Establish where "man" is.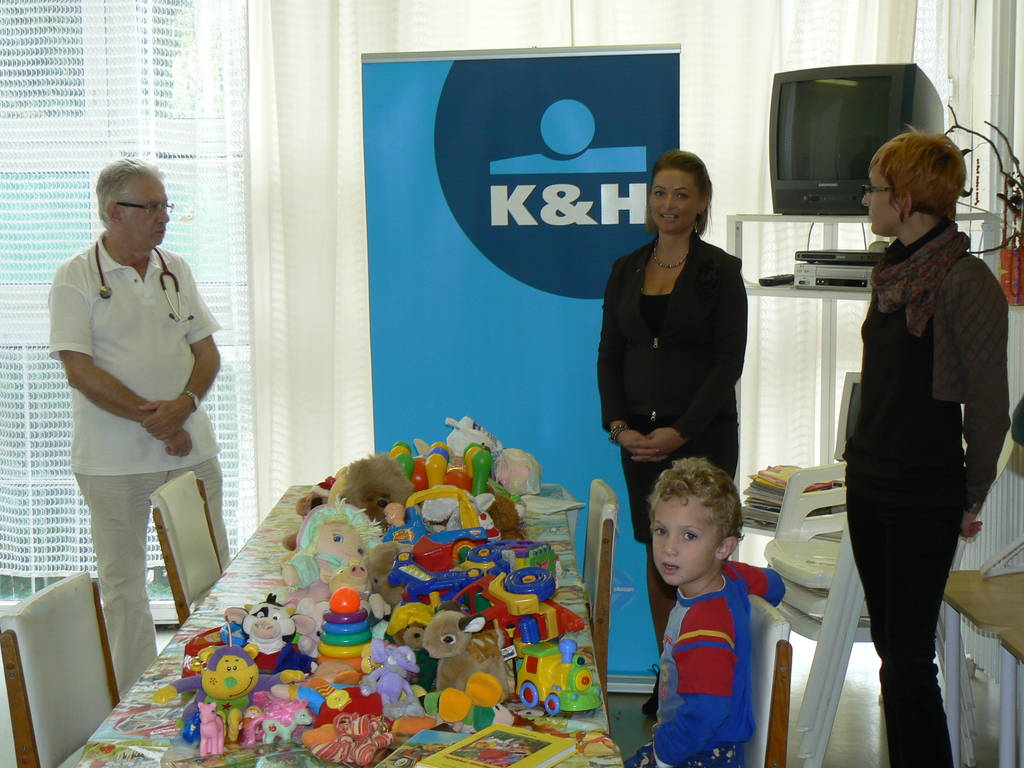
Established at {"left": 50, "top": 145, "right": 228, "bottom": 688}.
